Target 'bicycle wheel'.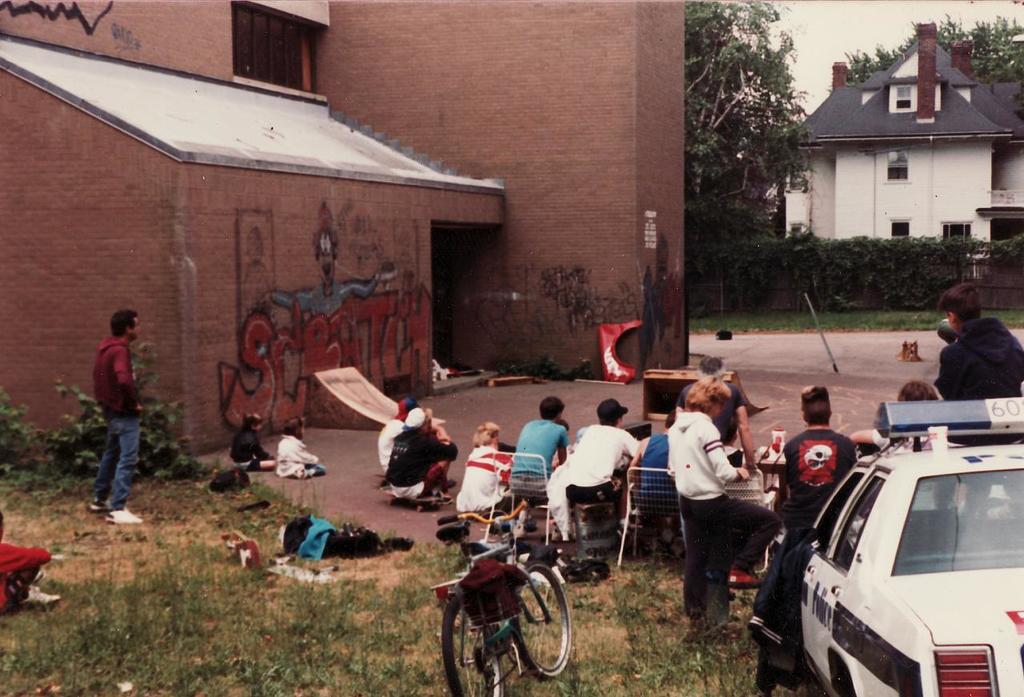
Target region: (512, 580, 572, 683).
